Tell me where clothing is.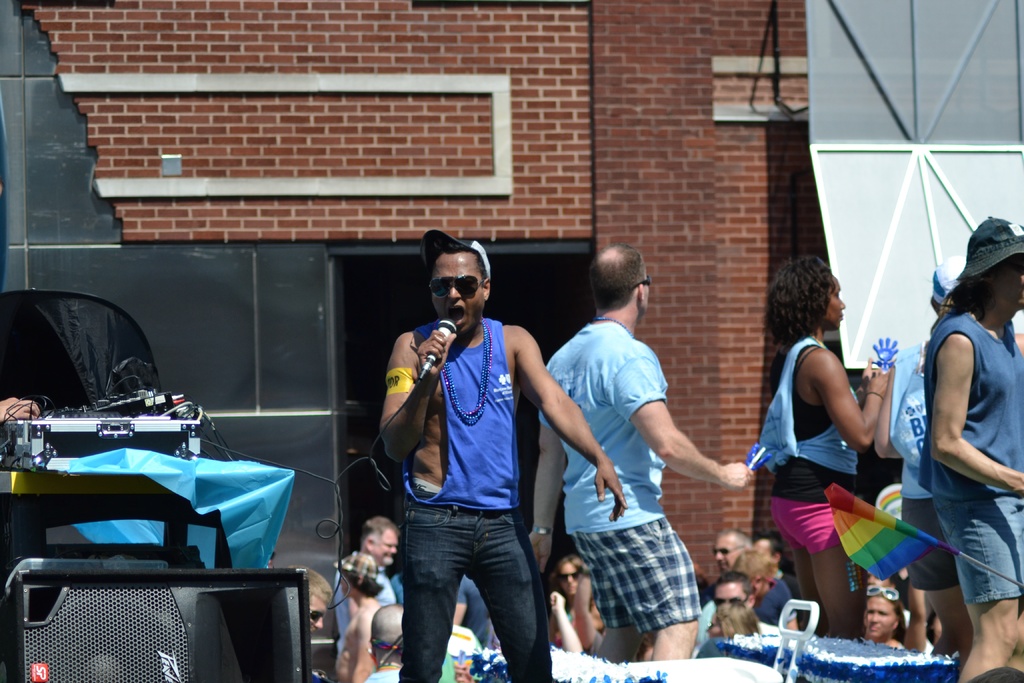
clothing is at BBox(400, 320, 552, 682).
